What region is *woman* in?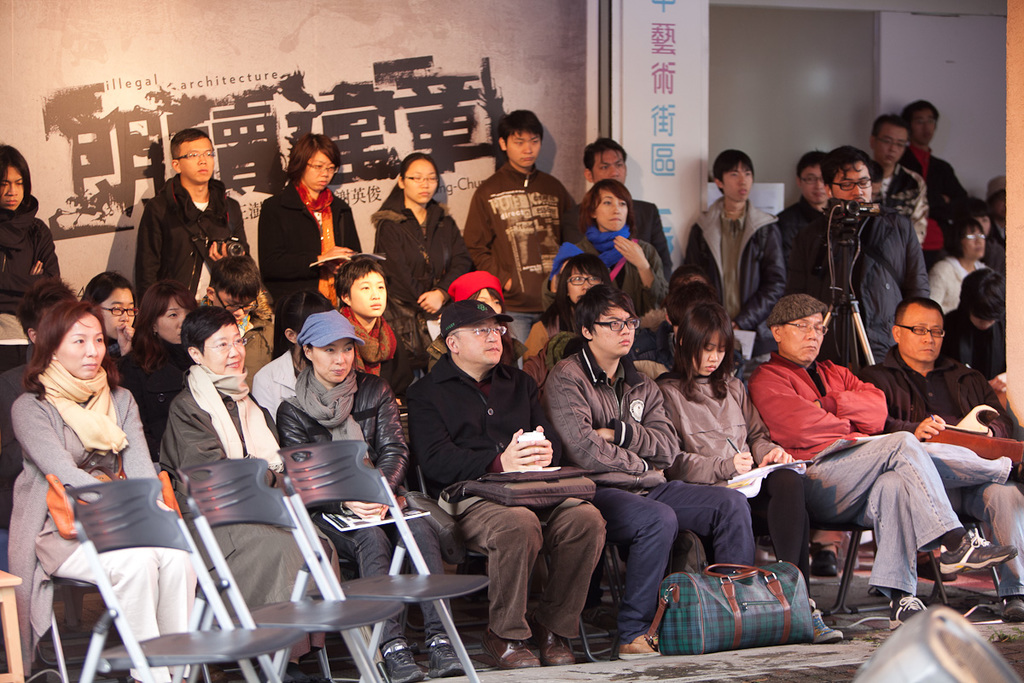
l=926, t=213, r=1006, b=318.
